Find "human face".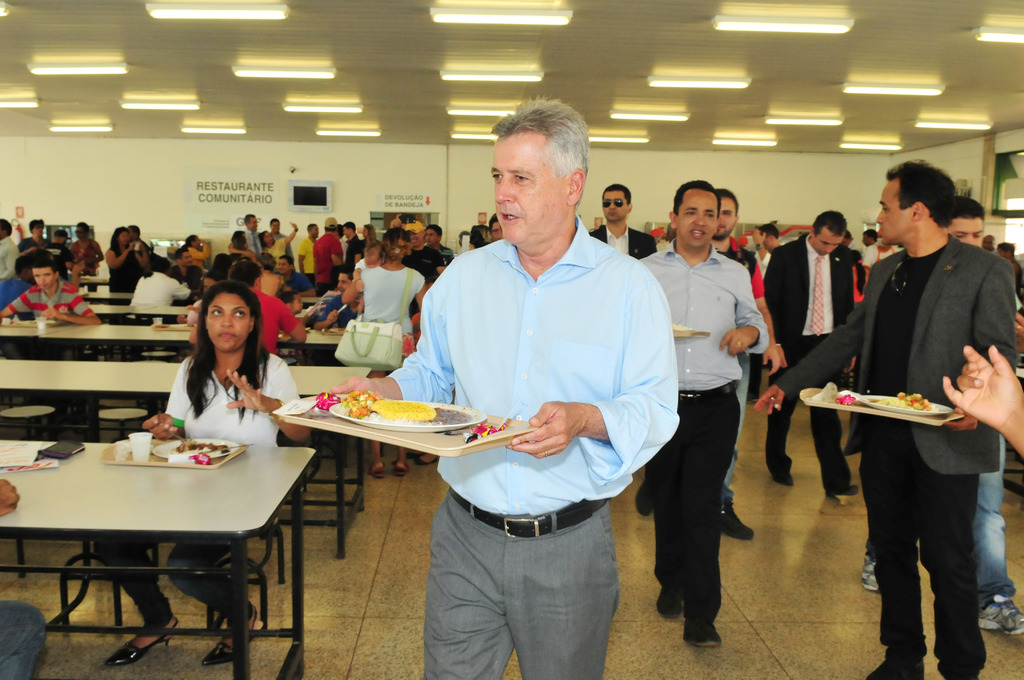
32, 263, 60, 290.
